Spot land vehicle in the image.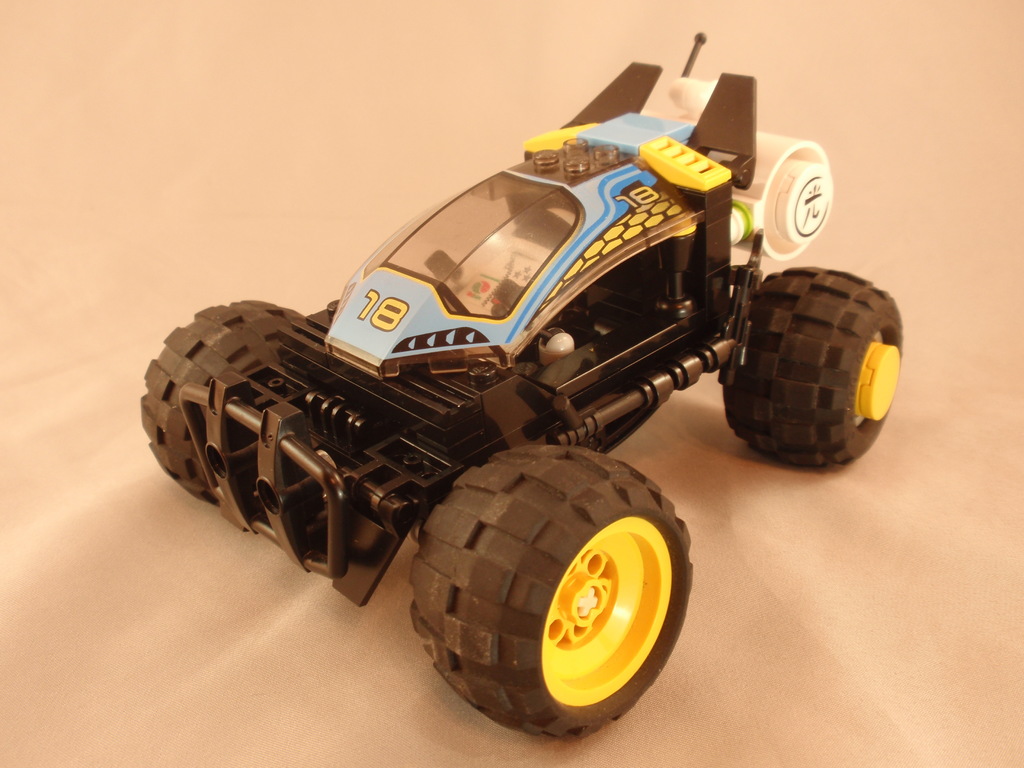
land vehicle found at 122/60/879/724.
